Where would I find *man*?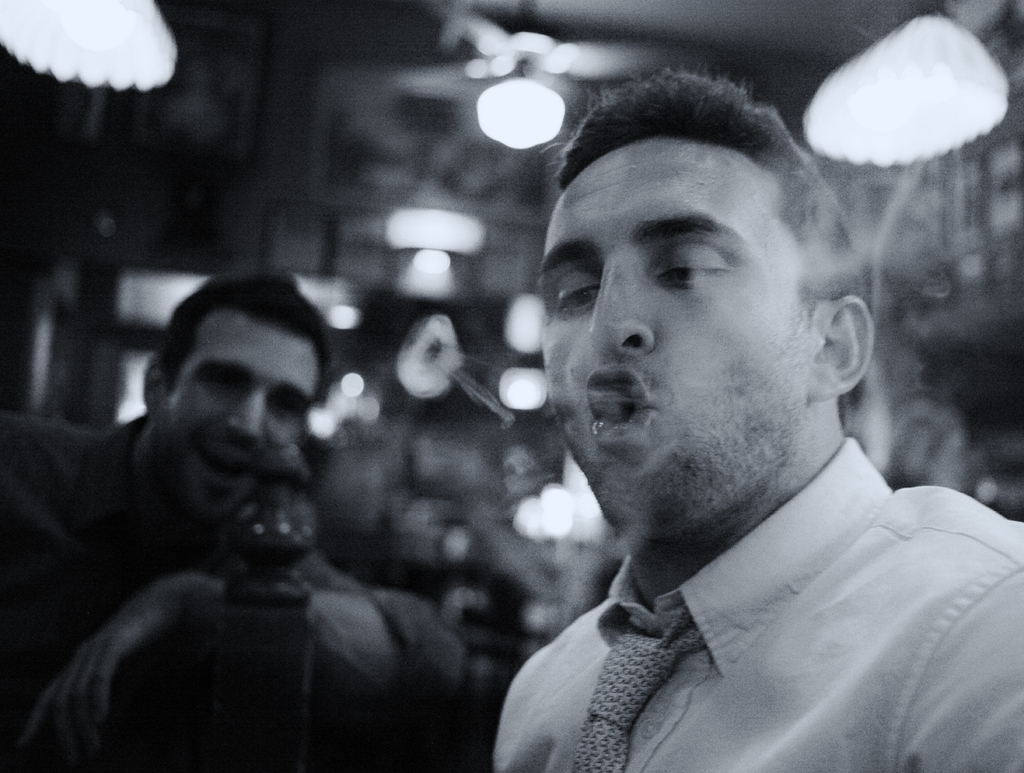
At 399, 73, 1023, 766.
